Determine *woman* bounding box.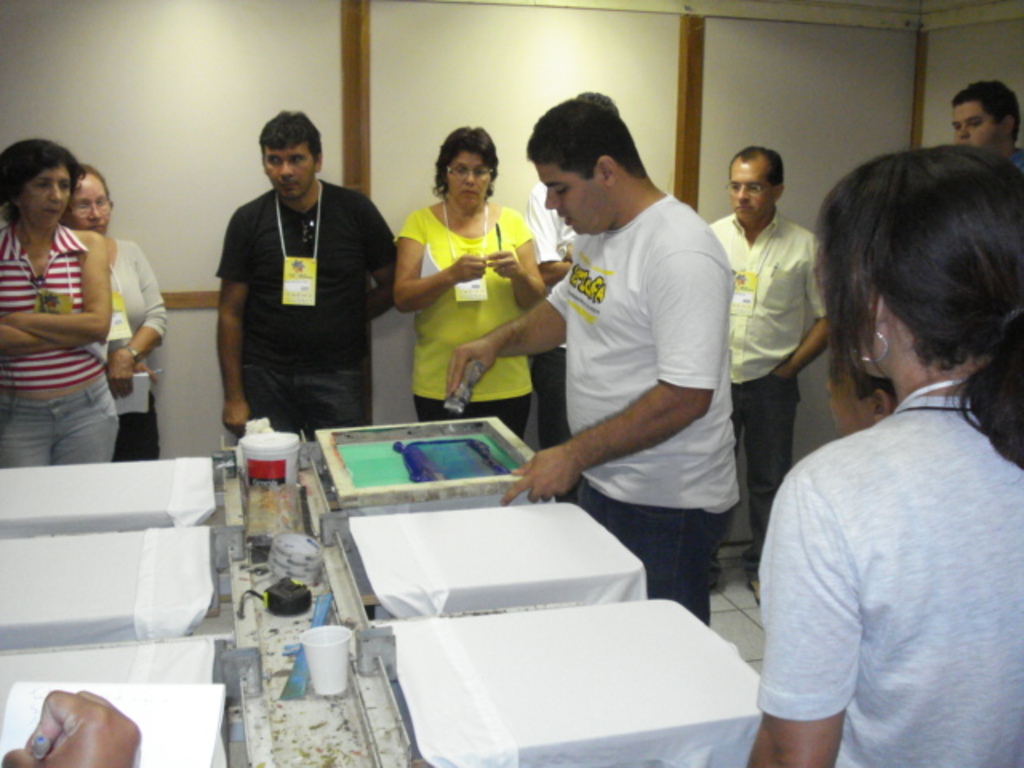
Determined: l=384, t=123, r=549, b=421.
